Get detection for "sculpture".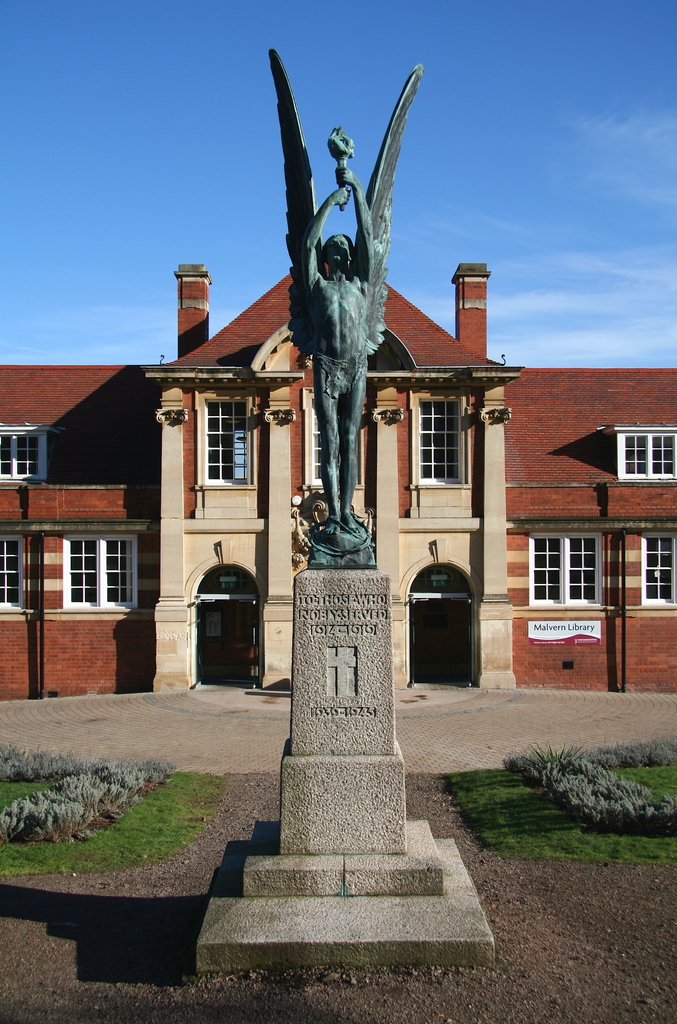
Detection: box(276, 66, 423, 618).
